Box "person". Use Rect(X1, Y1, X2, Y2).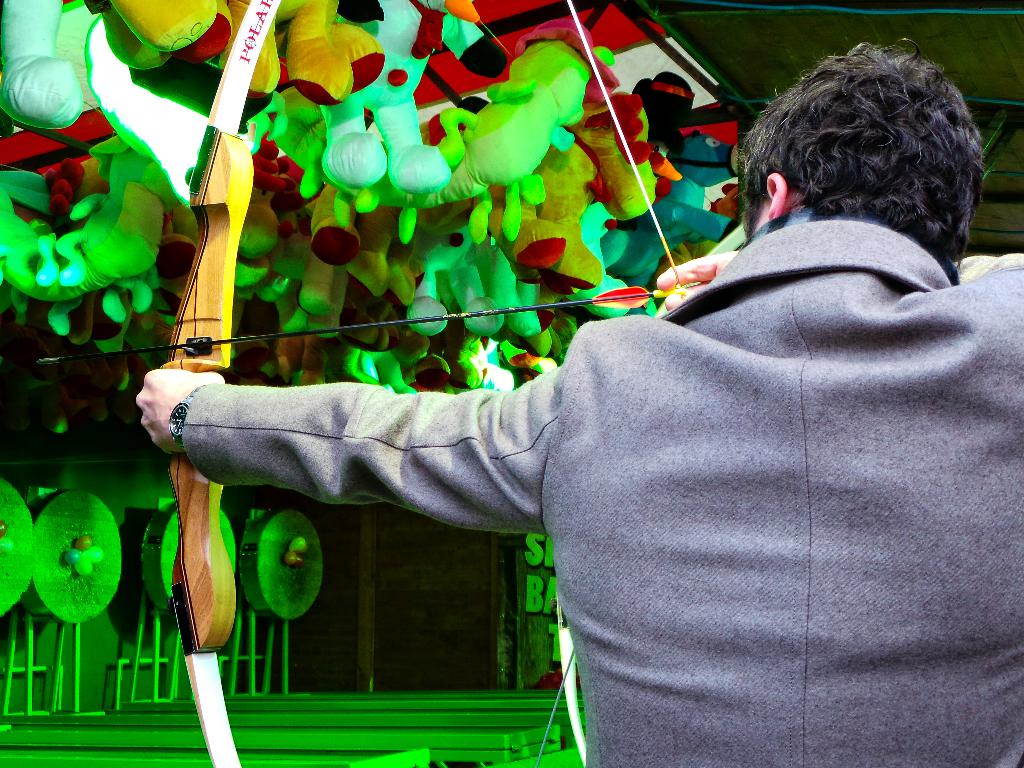
Rect(136, 41, 1023, 767).
